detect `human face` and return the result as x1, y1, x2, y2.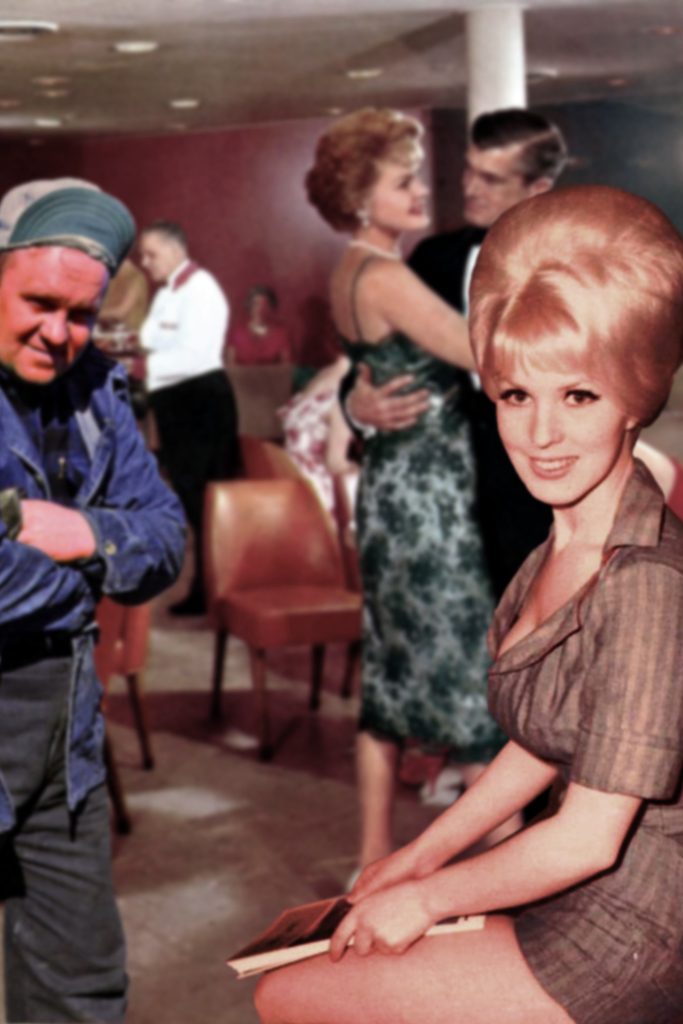
134, 232, 179, 292.
